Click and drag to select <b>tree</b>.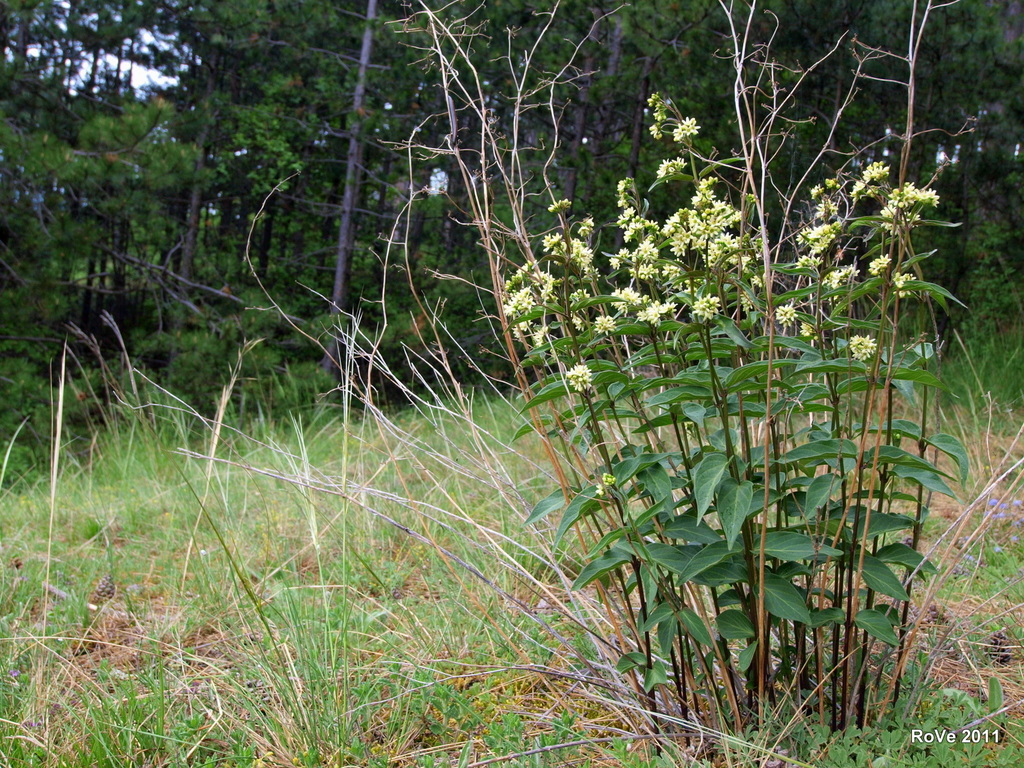
Selection: BBox(0, 0, 1023, 443).
